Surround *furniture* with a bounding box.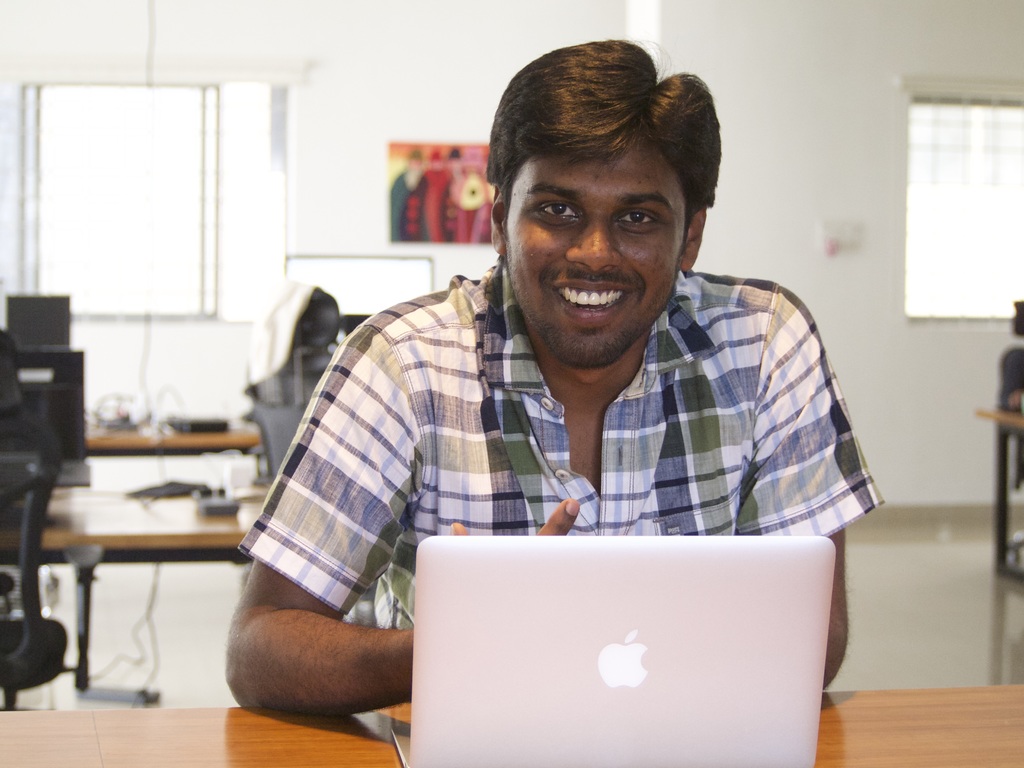
crop(973, 404, 1023, 581).
